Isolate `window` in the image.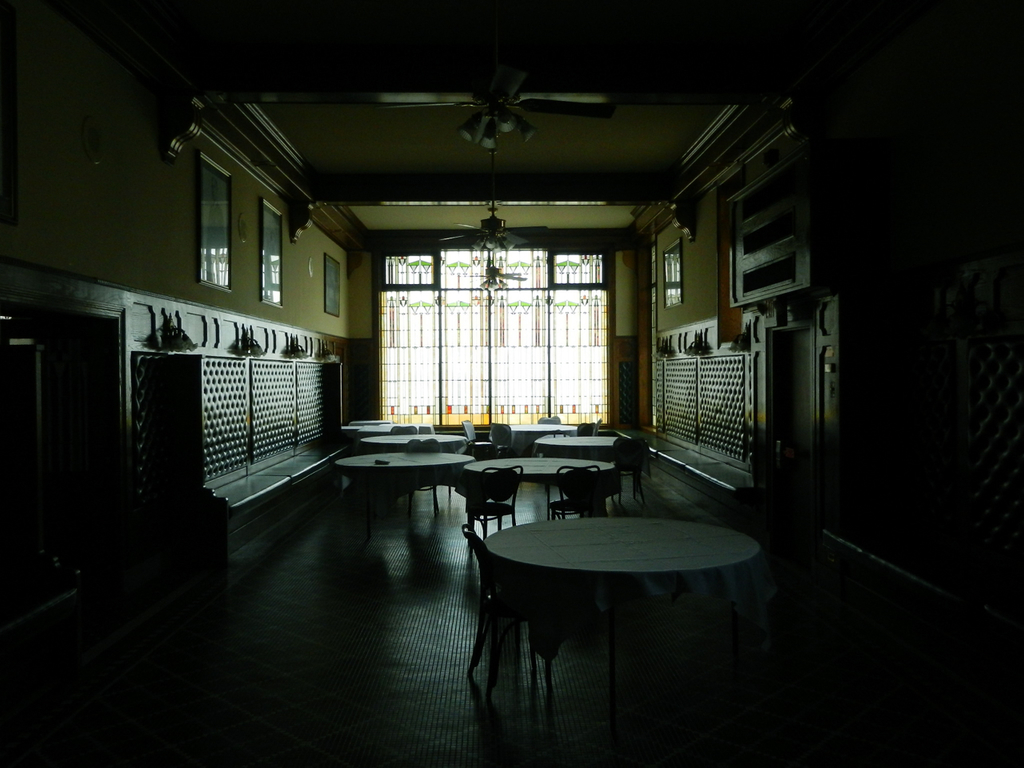
Isolated region: [376, 235, 614, 432].
